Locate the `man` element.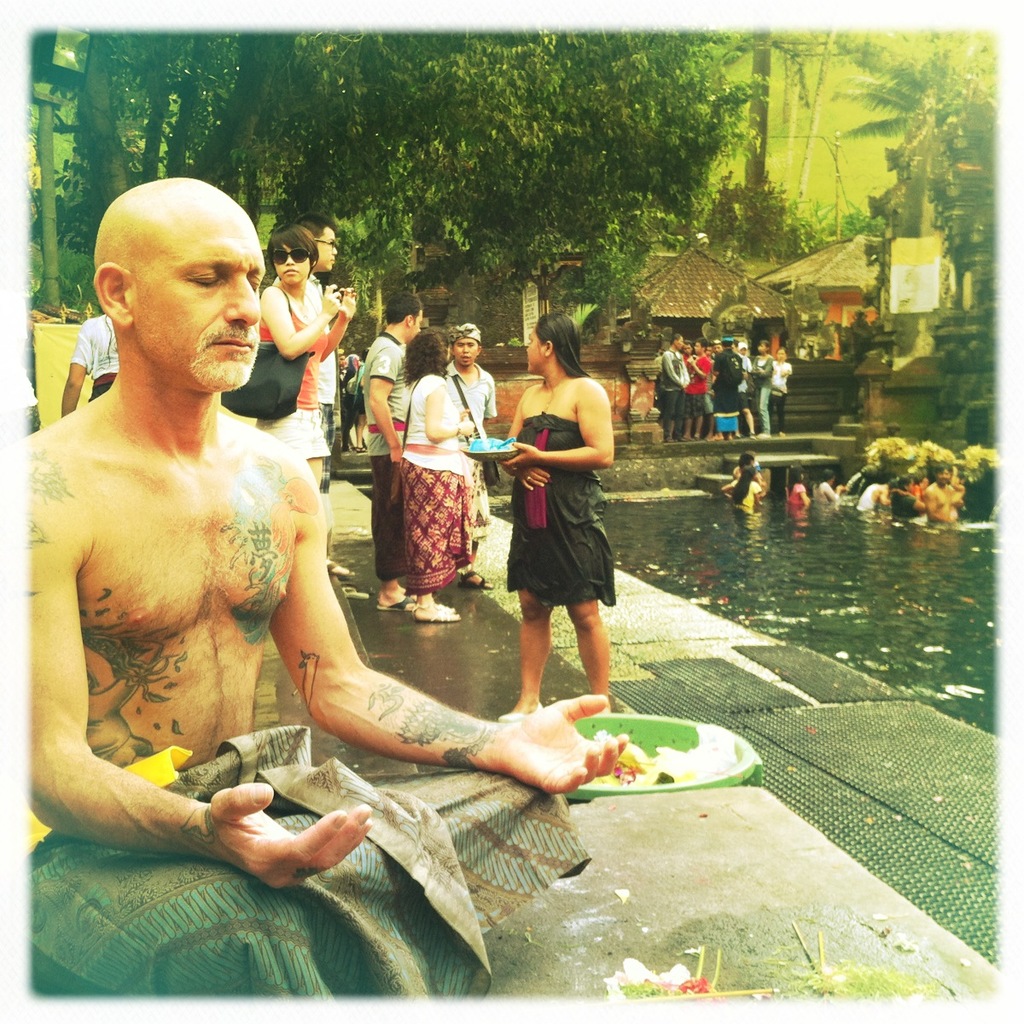
Element bbox: crop(739, 344, 751, 392).
